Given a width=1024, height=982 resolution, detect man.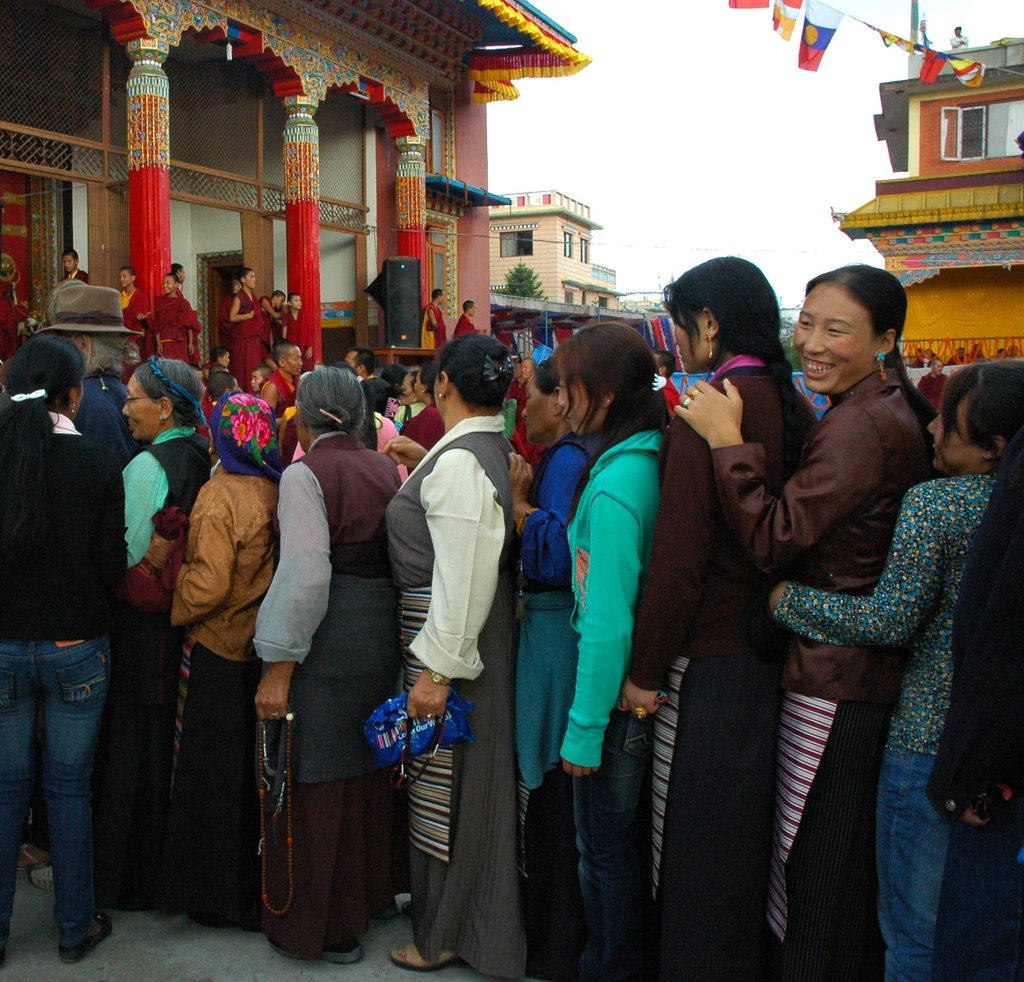
[x1=649, y1=352, x2=679, y2=421].
